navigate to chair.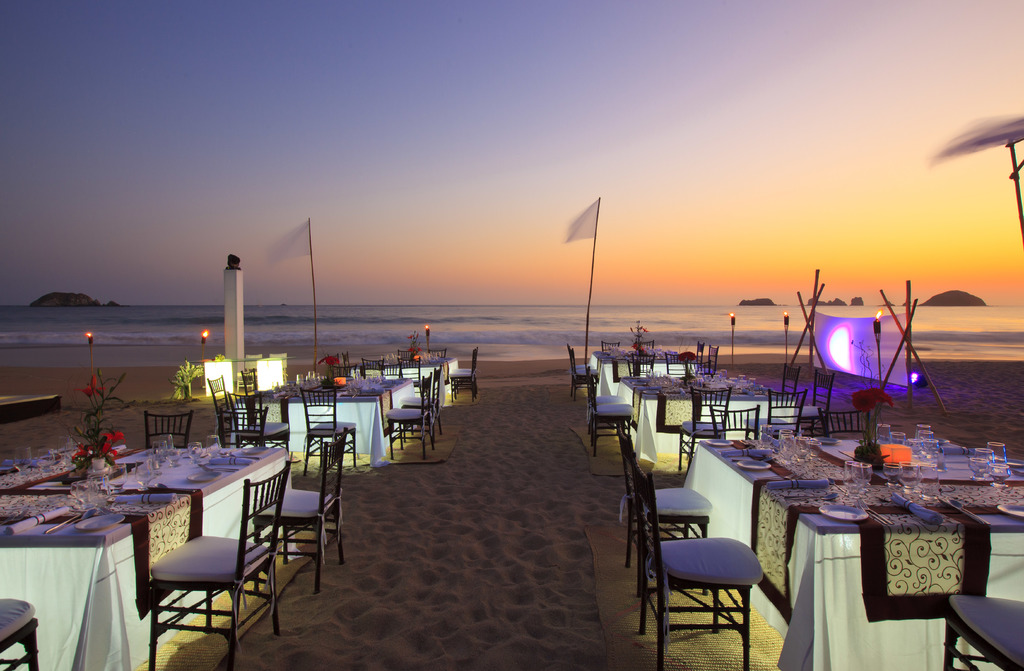
Navigation target: BBox(614, 423, 711, 591).
